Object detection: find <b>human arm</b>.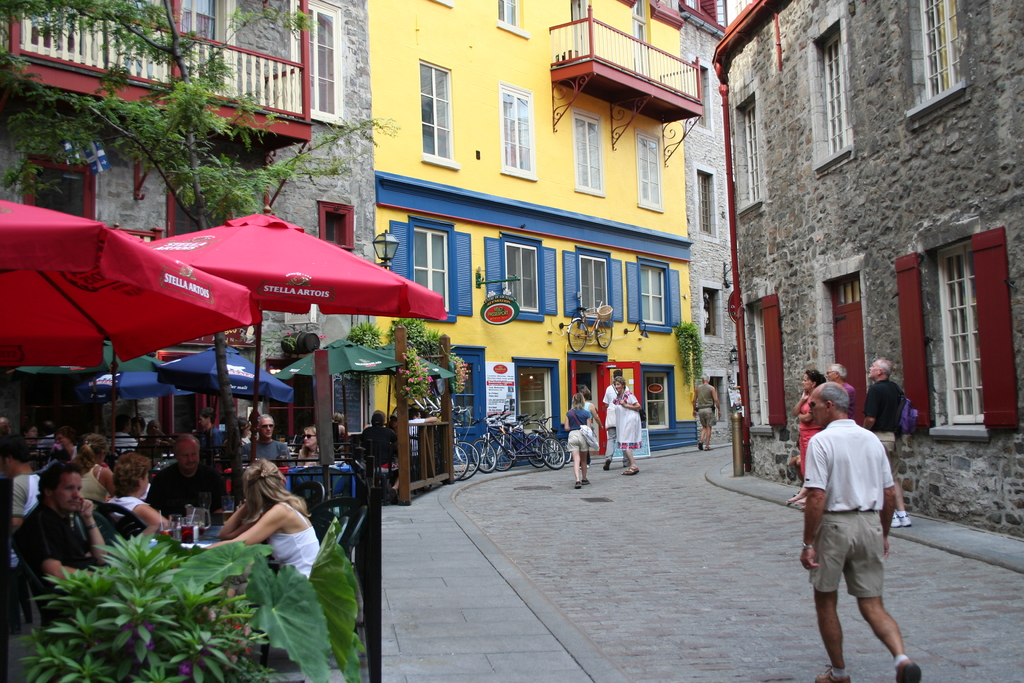
box(121, 493, 187, 541).
